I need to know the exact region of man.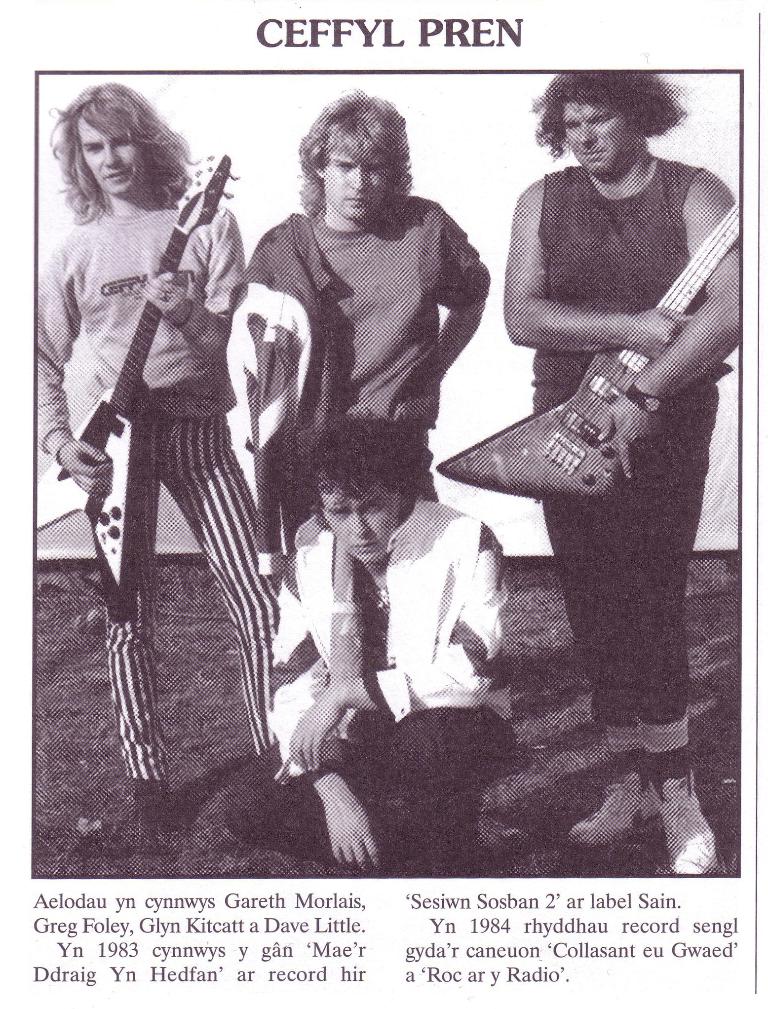
Region: bbox=(32, 84, 284, 836).
